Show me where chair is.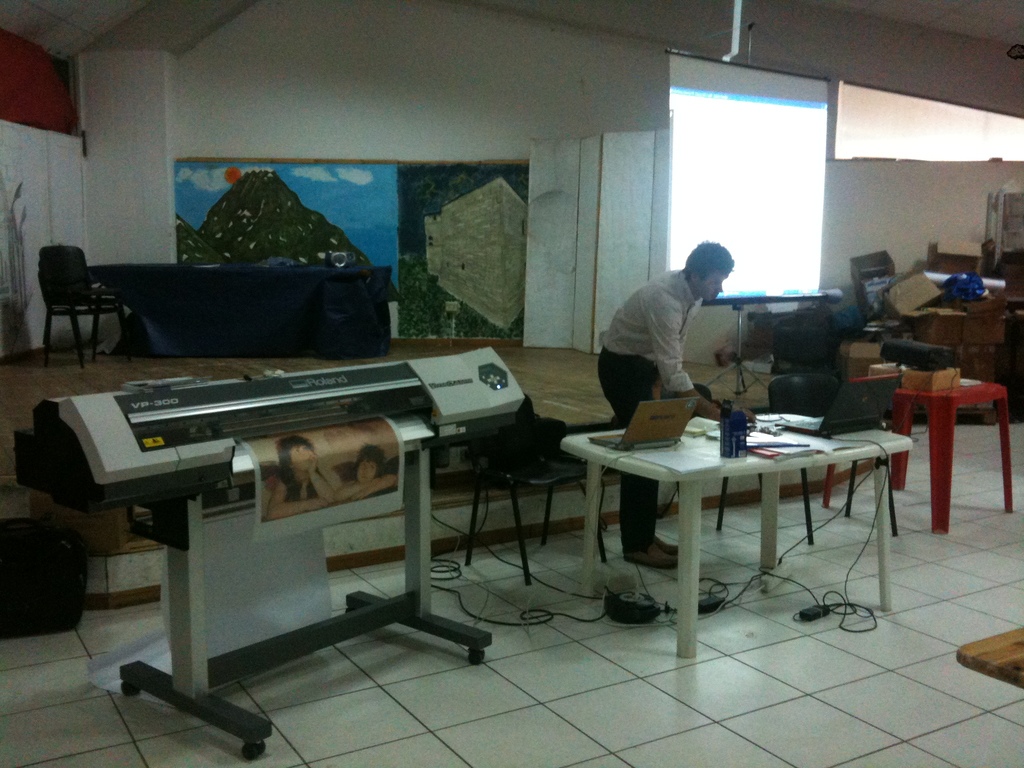
chair is at x1=461 y1=410 x2=614 y2=587.
